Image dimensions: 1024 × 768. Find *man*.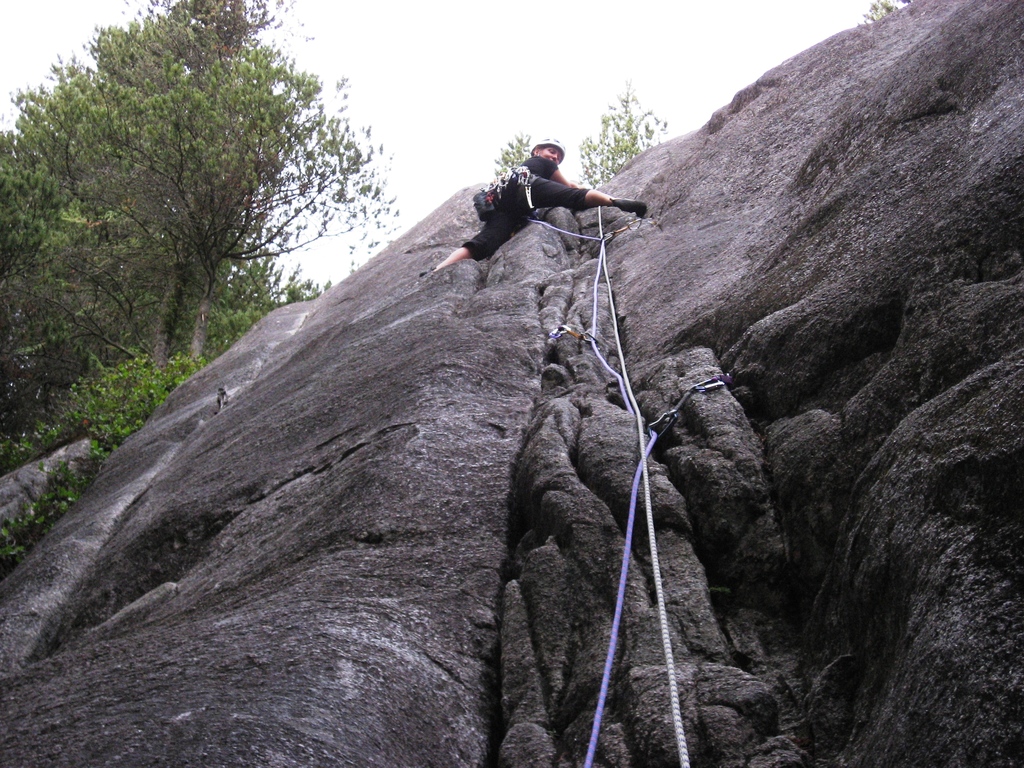
bbox=(458, 147, 658, 263).
